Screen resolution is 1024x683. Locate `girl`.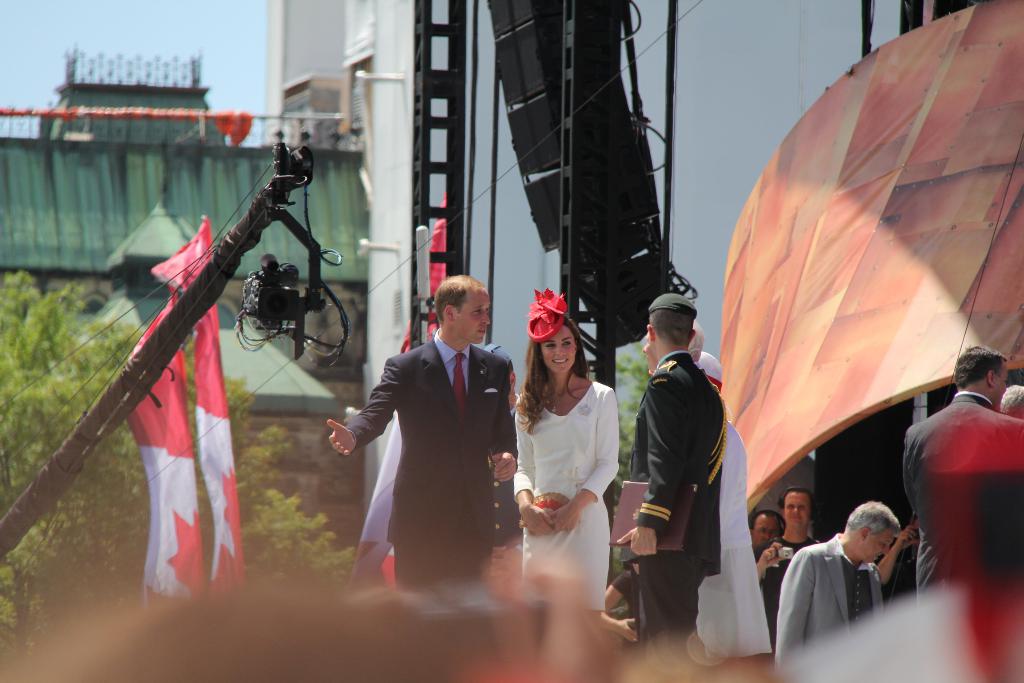
513/289/618/613.
